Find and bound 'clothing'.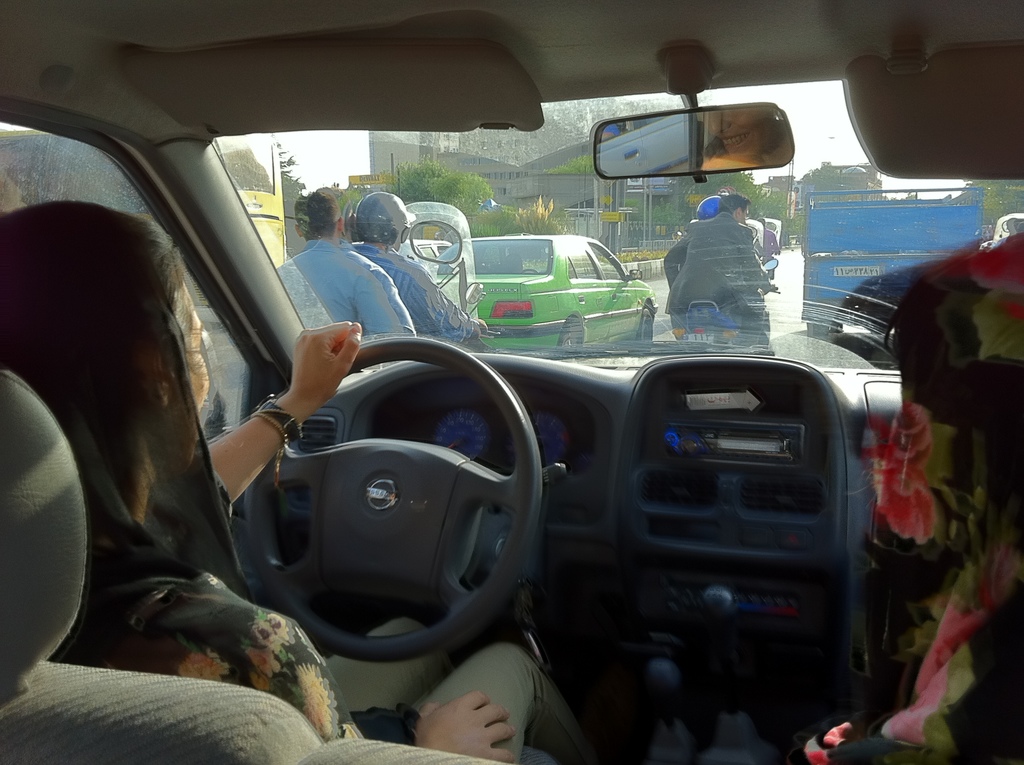
Bound: <box>664,204,774,362</box>.
